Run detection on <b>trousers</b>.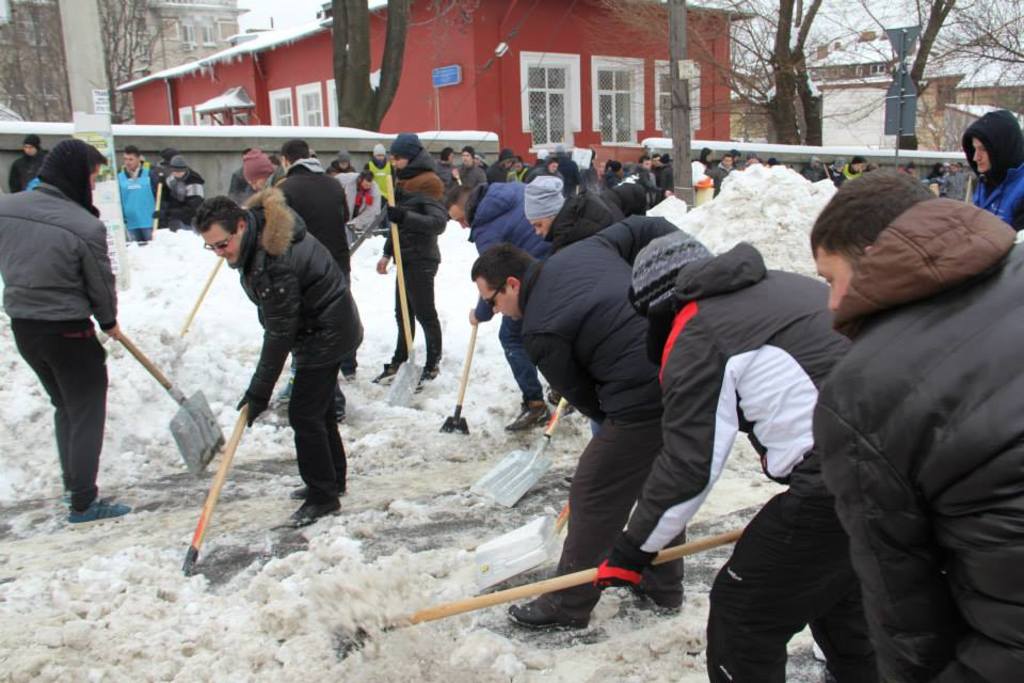
Result: (x1=707, y1=489, x2=878, y2=682).
